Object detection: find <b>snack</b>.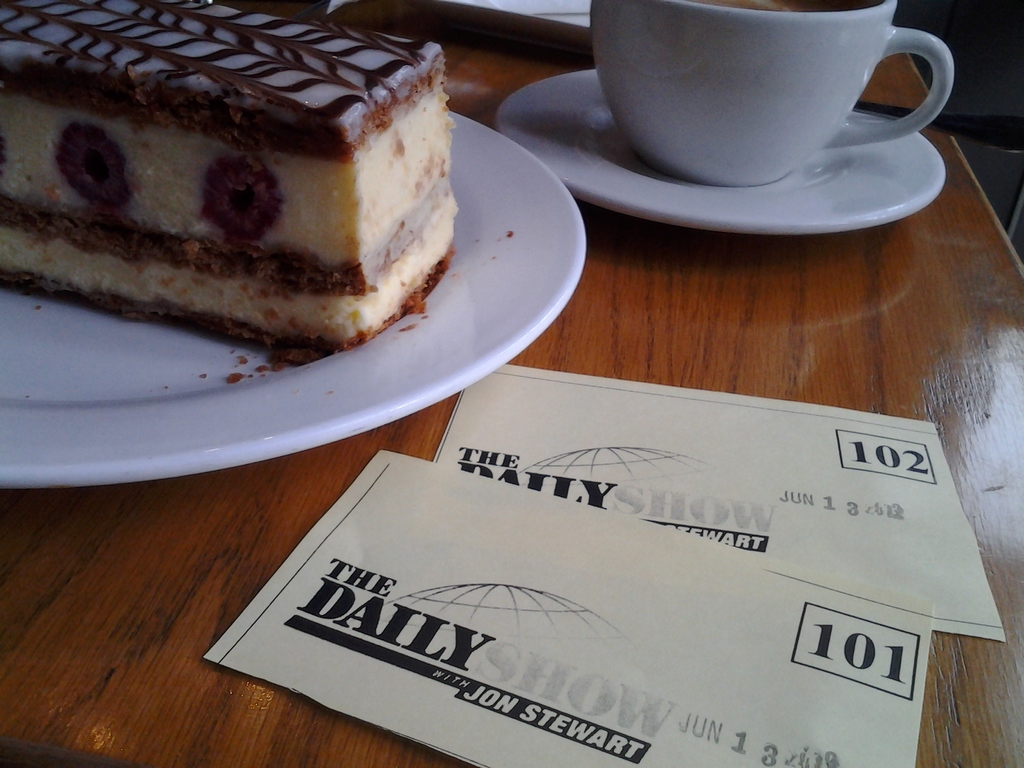
left=16, top=36, right=451, bottom=388.
